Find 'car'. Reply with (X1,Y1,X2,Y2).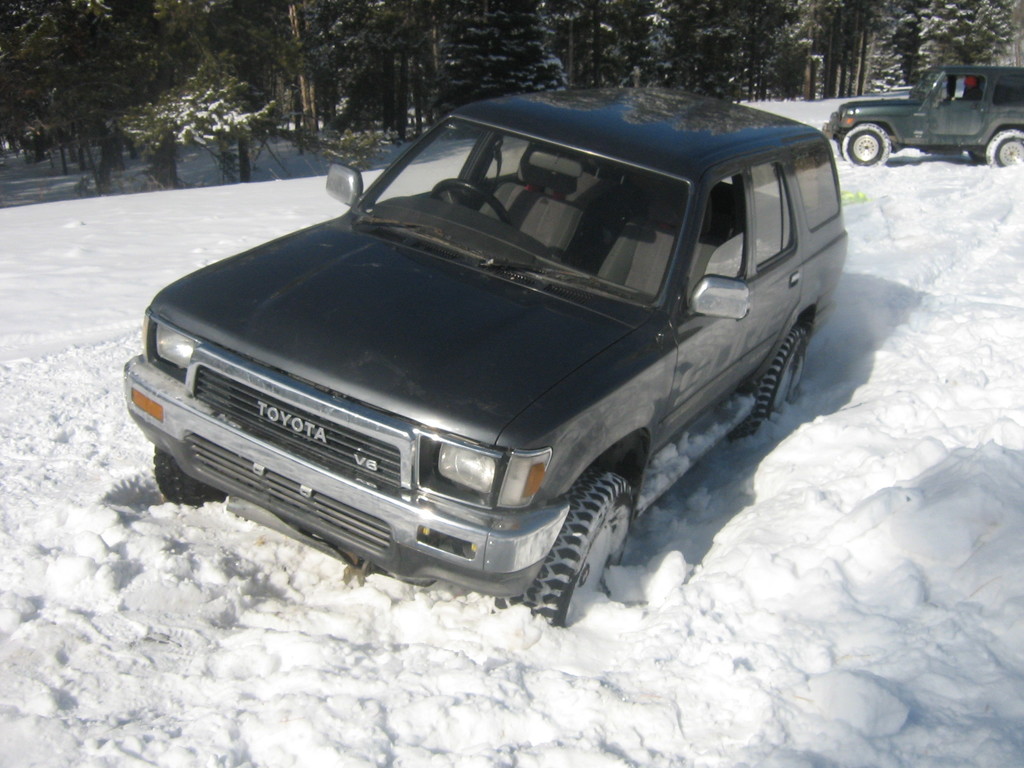
(117,76,850,627).
